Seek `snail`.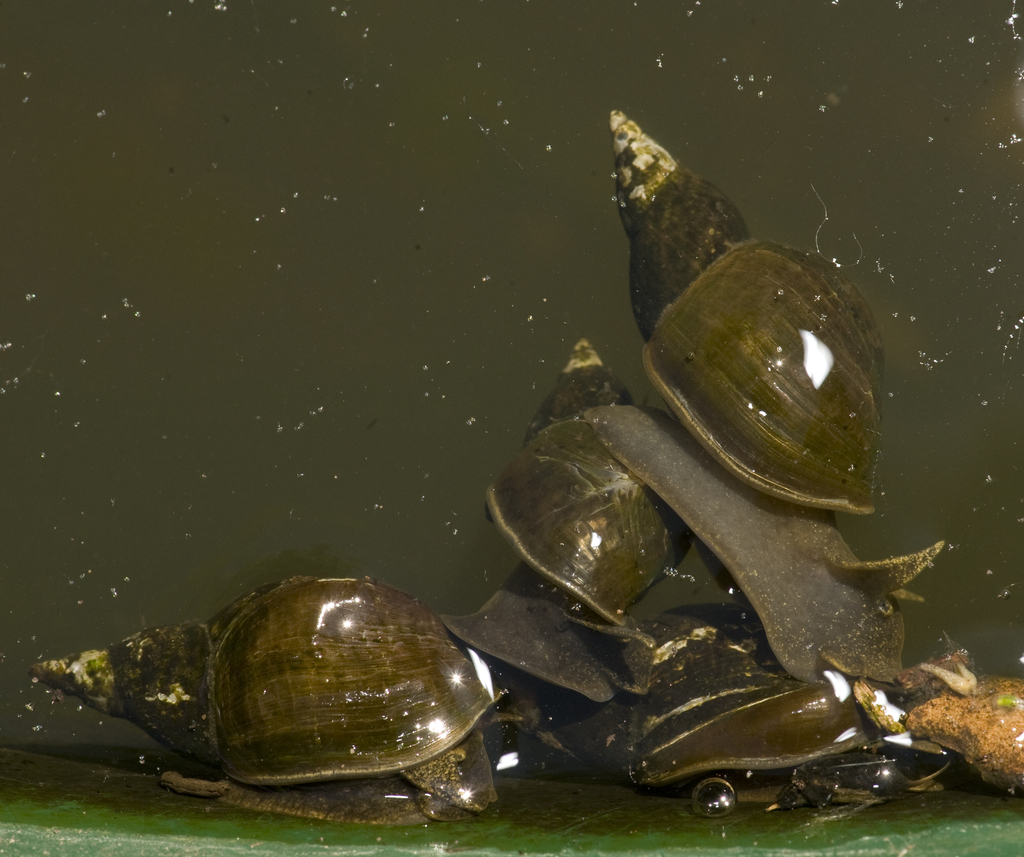
26/569/515/808.
